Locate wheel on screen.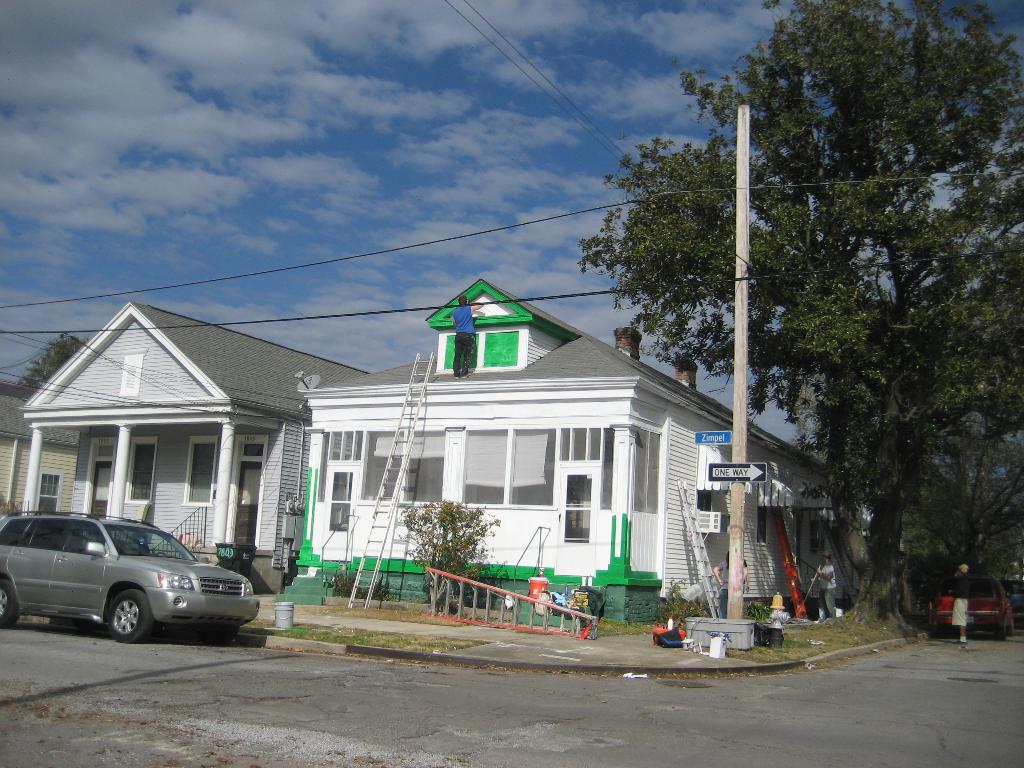
On screen at {"left": 997, "top": 626, "right": 1005, "bottom": 636}.
